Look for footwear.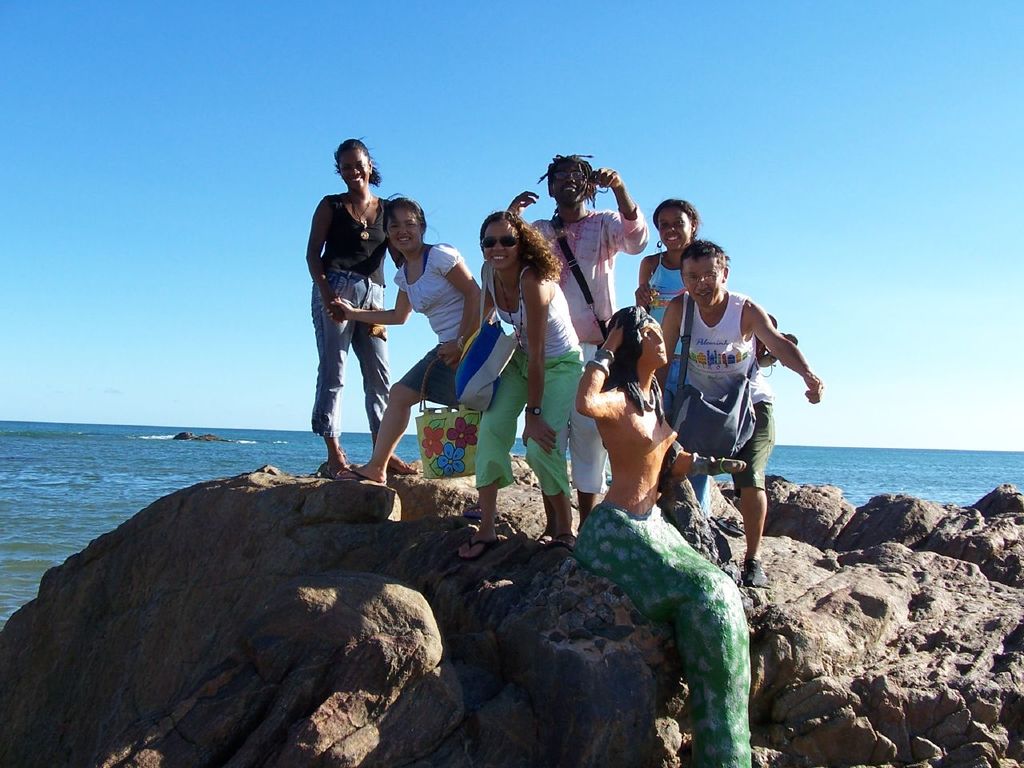
Found: x1=336 y1=465 x2=390 y2=489.
